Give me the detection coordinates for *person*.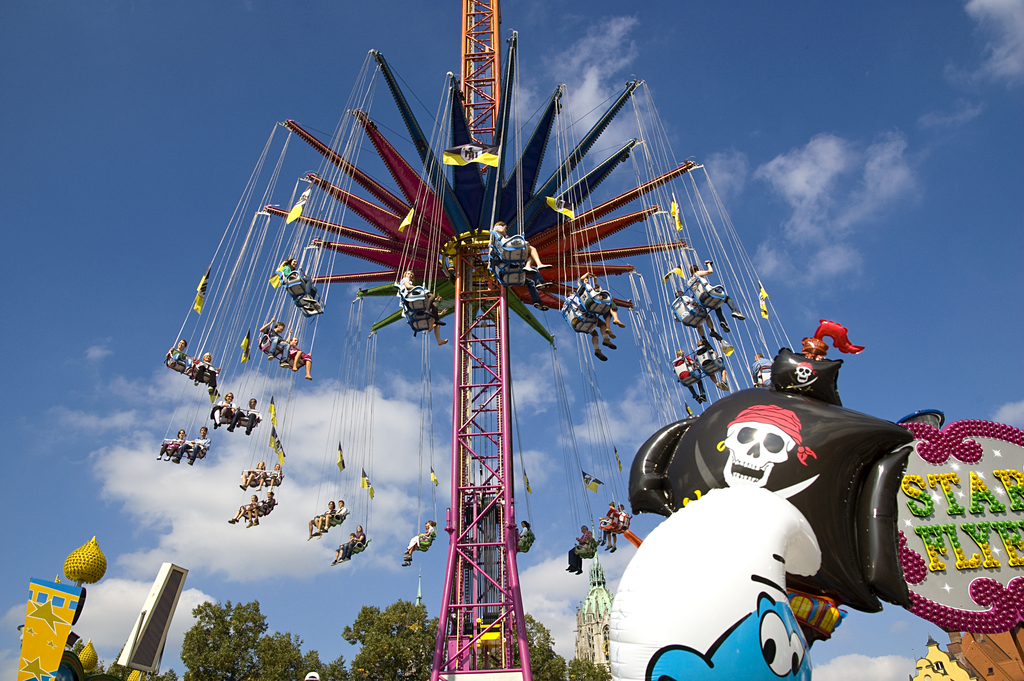
BBox(227, 396, 263, 437).
